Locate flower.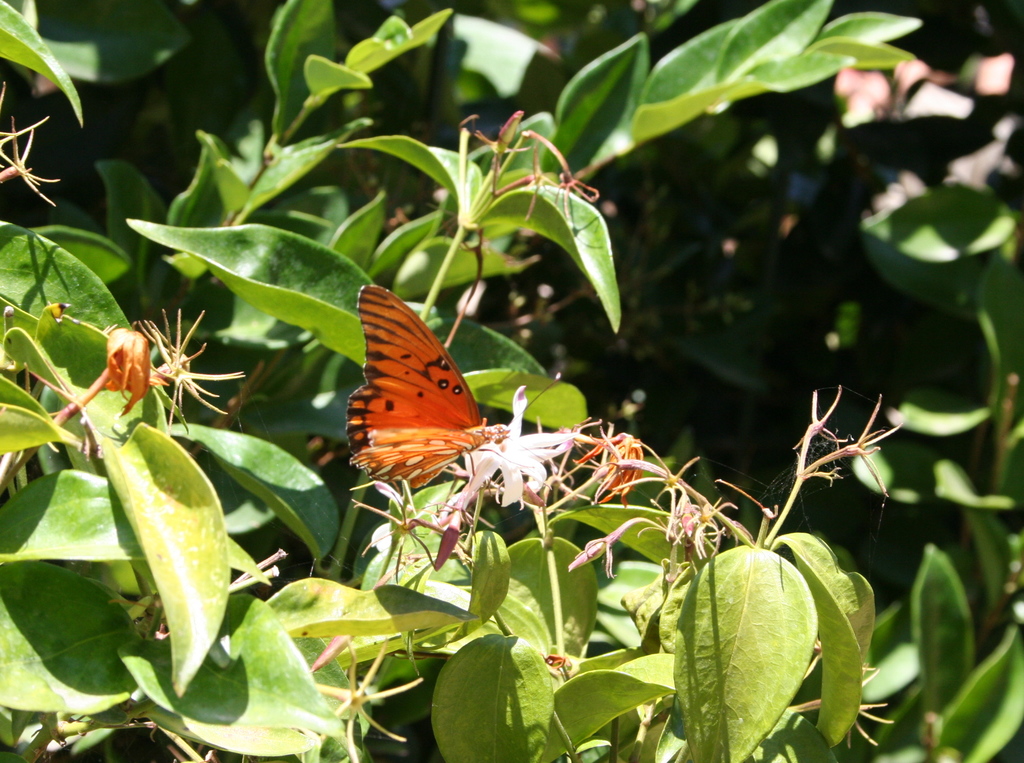
Bounding box: rect(449, 380, 572, 511).
